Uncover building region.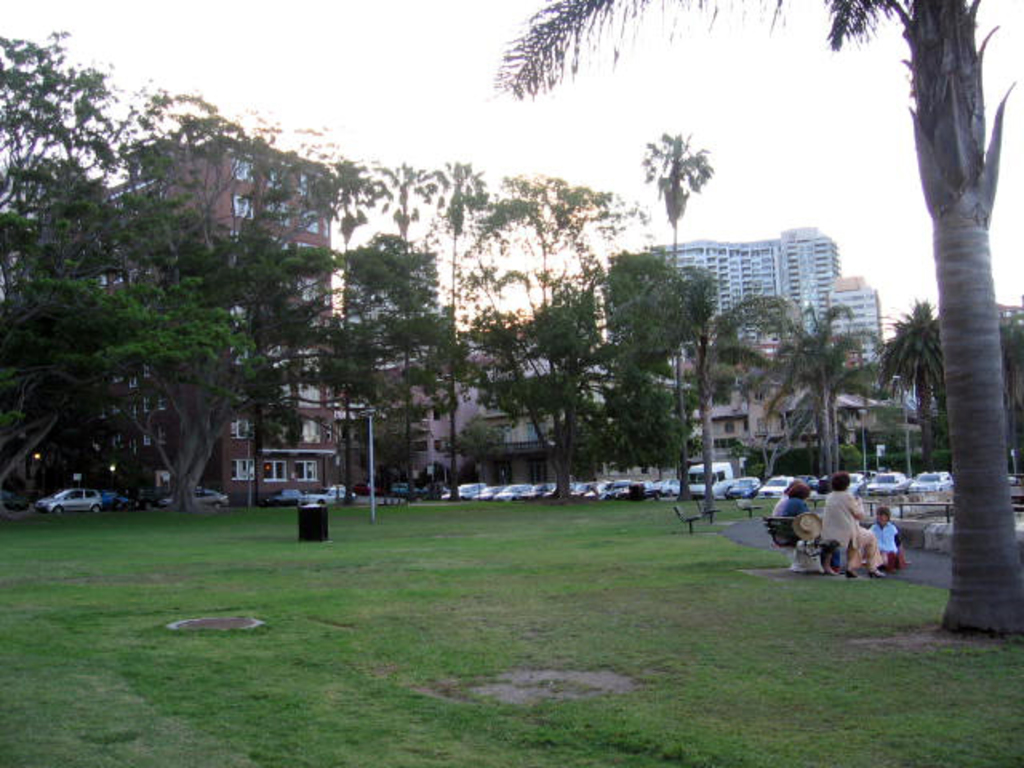
Uncovered: <bbox>109, 139, 333, 501</bbox>.
